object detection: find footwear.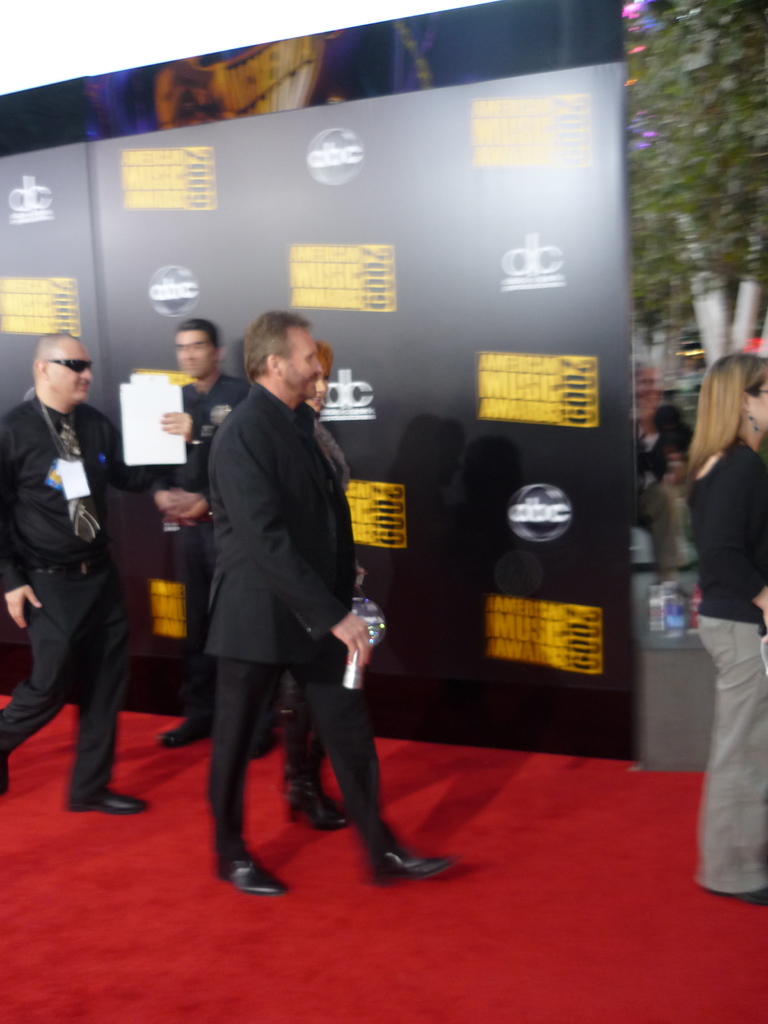
<box>369,831,449,885</box>.
